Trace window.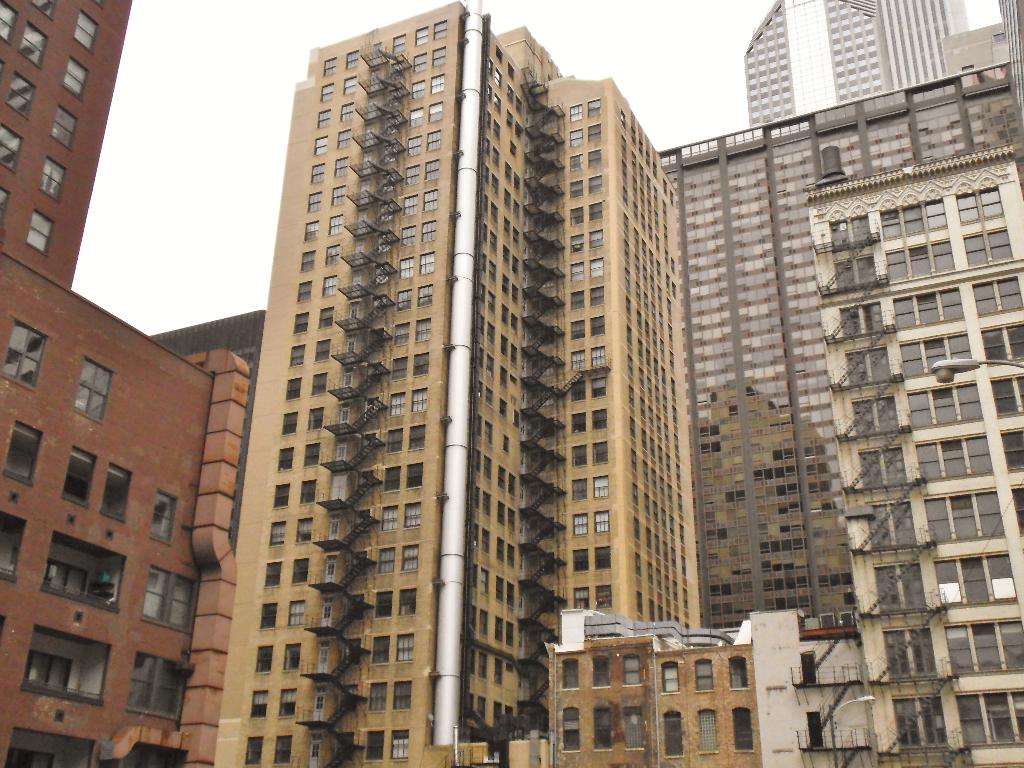
Traced to [x1=382, y1=207, x2=392, y2=219].
